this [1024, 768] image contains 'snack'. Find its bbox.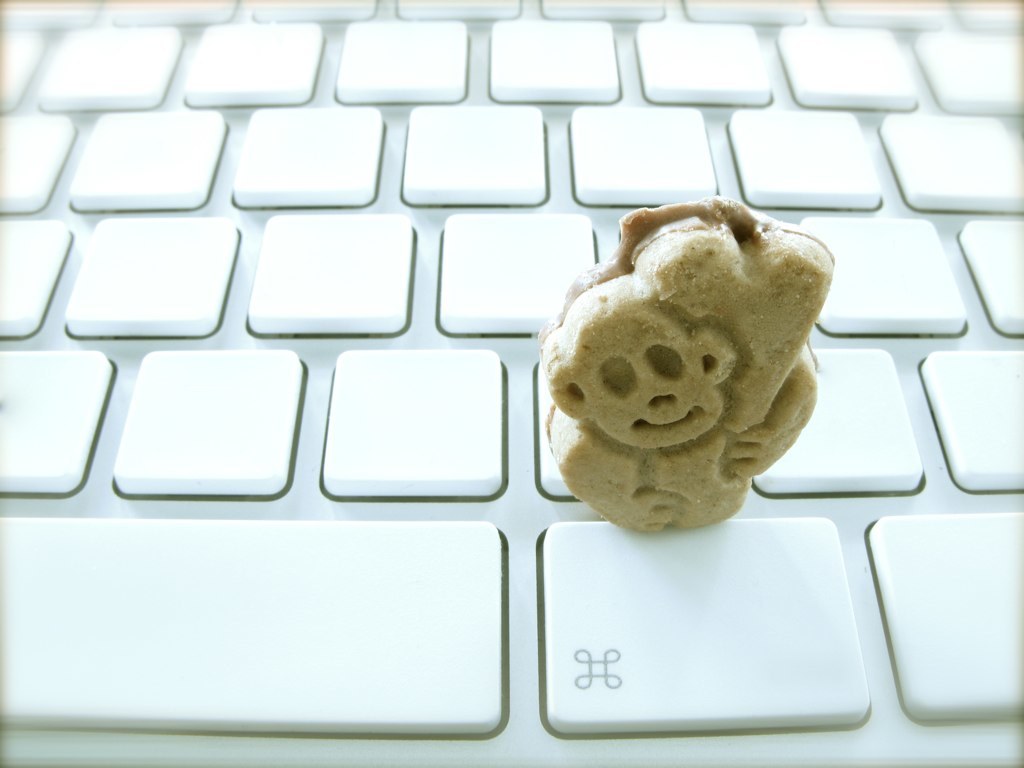
{"x1": 551, "y1": 196, "x2": 833, "y2": 548}.
